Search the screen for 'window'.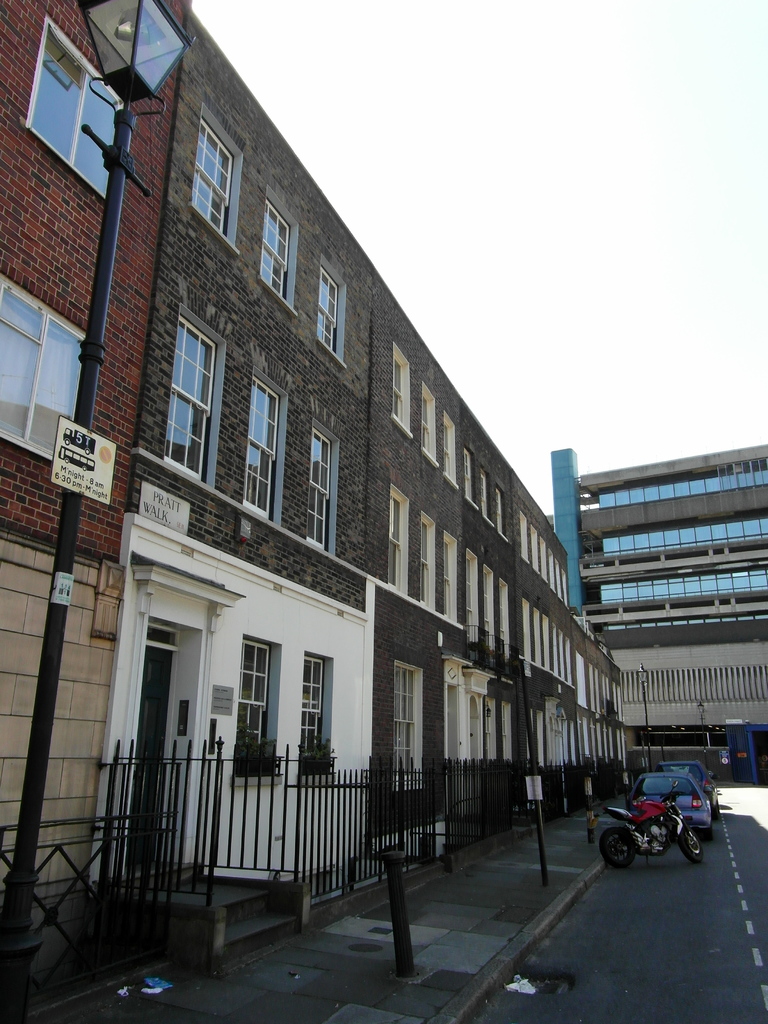
Found at Rect(190, 115, 236, 241).
